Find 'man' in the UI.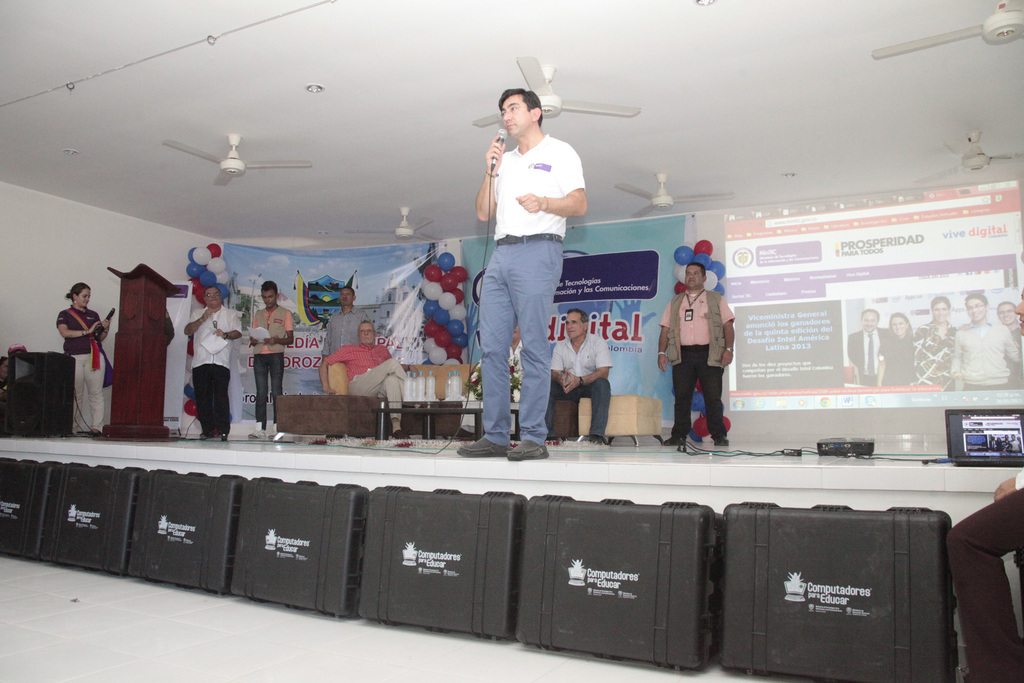
UI element at bbox(912, 297, 957, 391).
